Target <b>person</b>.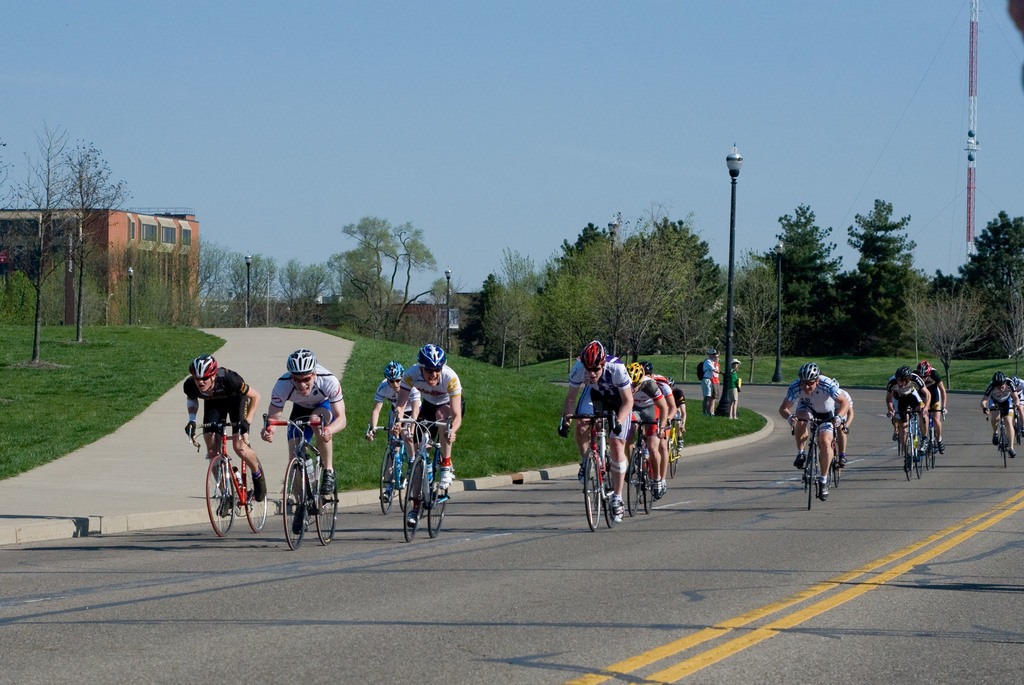
Target region: locate(700, 351, 727, 424).
